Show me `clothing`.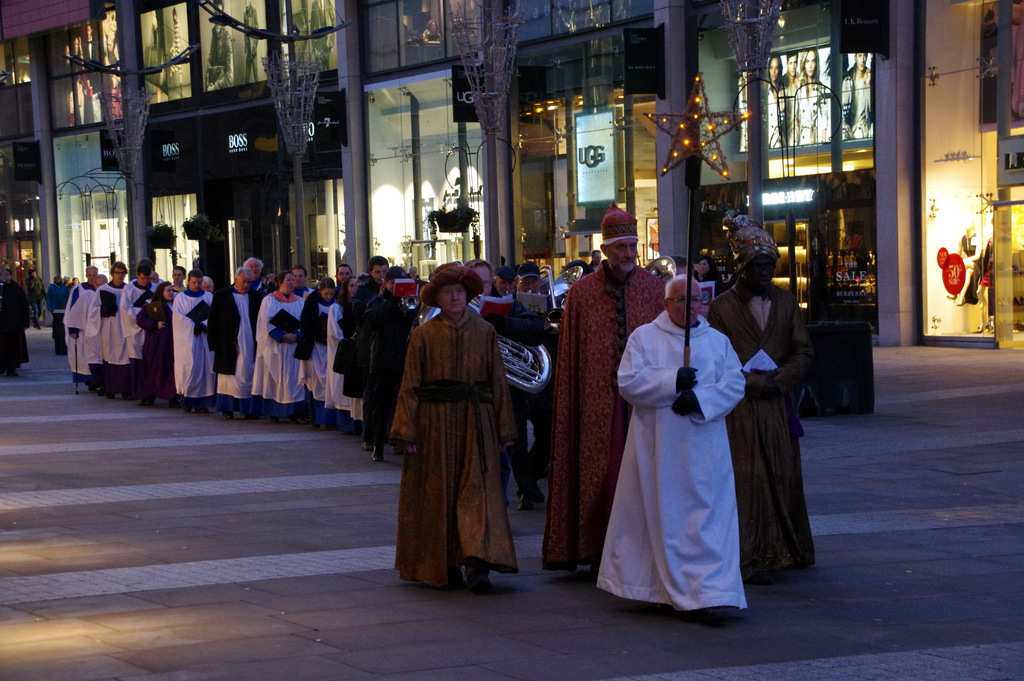
`clothing` is here: select_region(592, 308, 751, 615).
